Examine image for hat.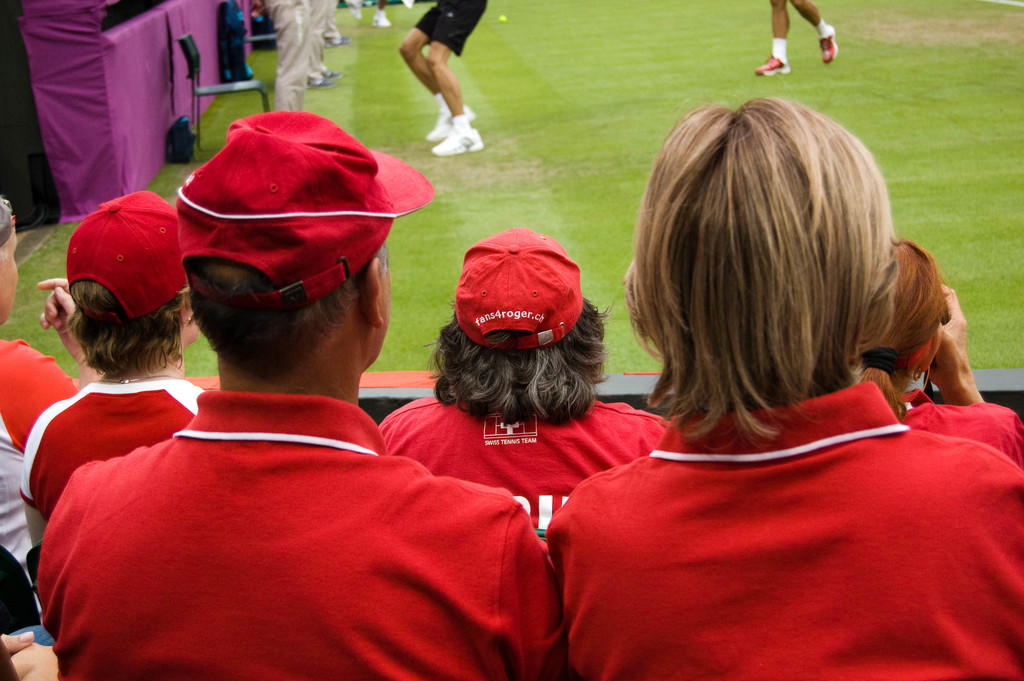
Examination result: <box>179,106,436,304</box>.
